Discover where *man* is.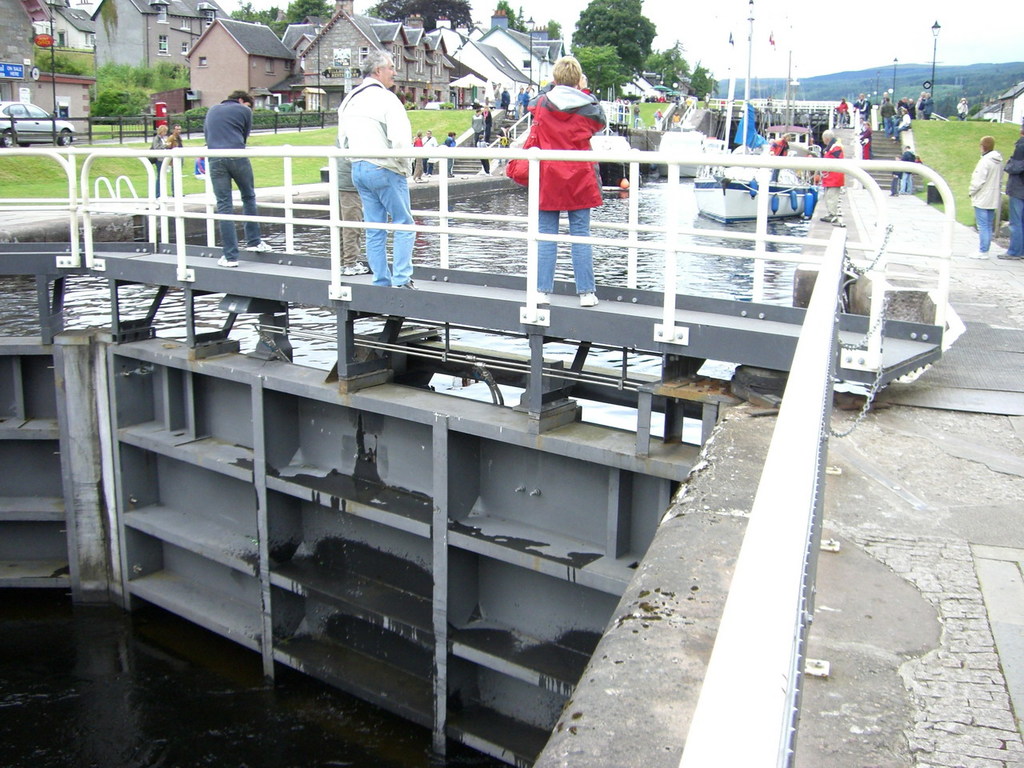
Discovered at select_region(820, 130, 845, 226).
